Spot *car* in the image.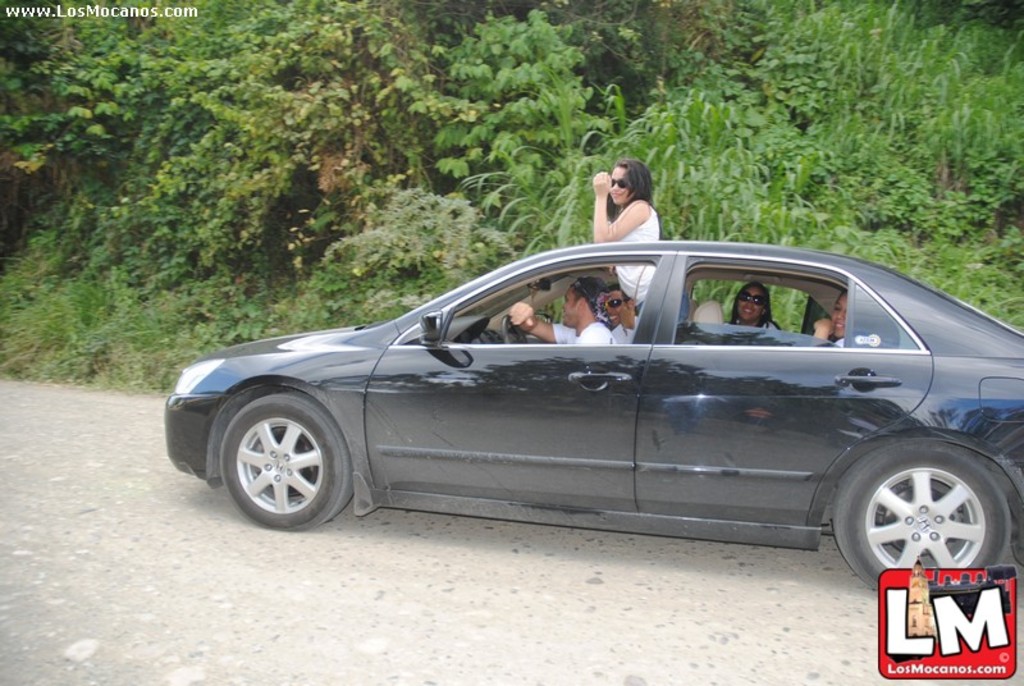
*car* found at 164/241/1023/595.
